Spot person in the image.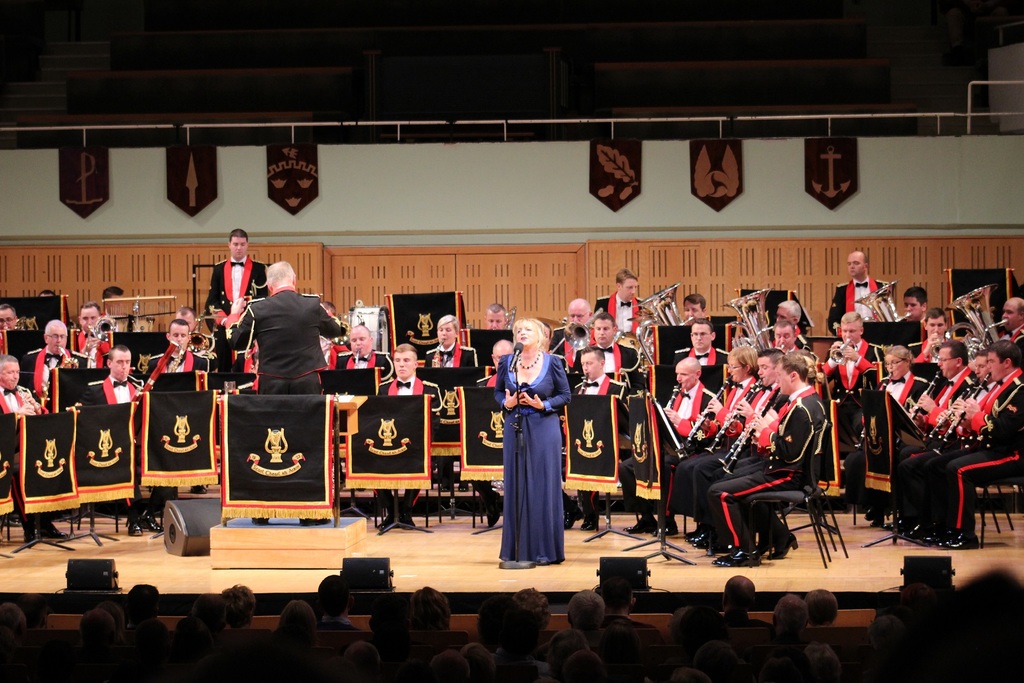
person found at (901,285,931,333).
